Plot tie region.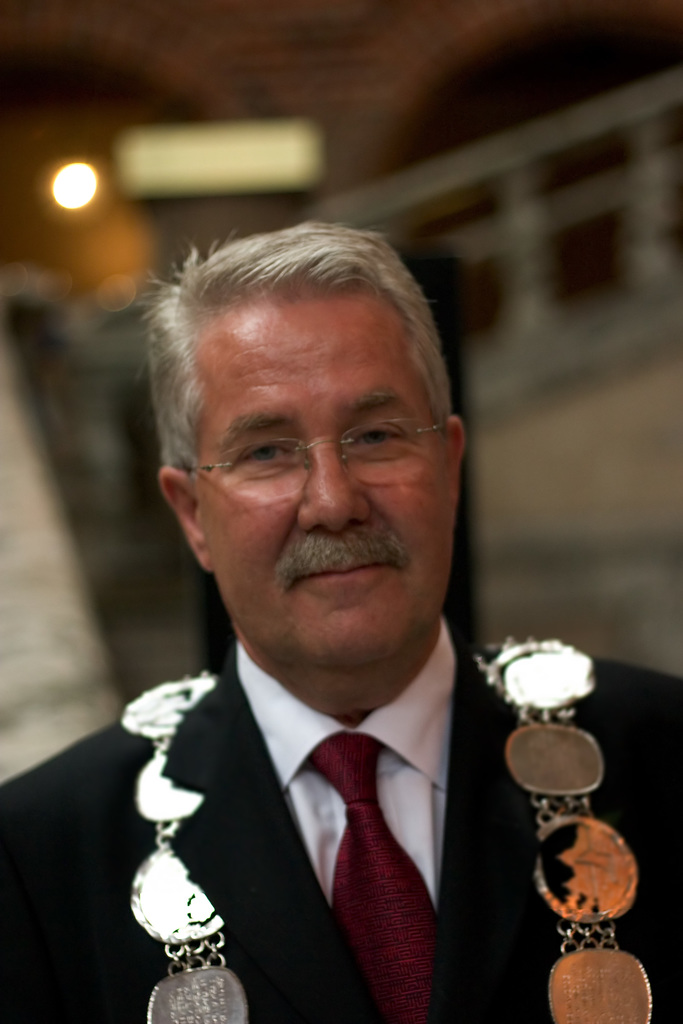
Plotted at region(300, 734, 441, 1023).
